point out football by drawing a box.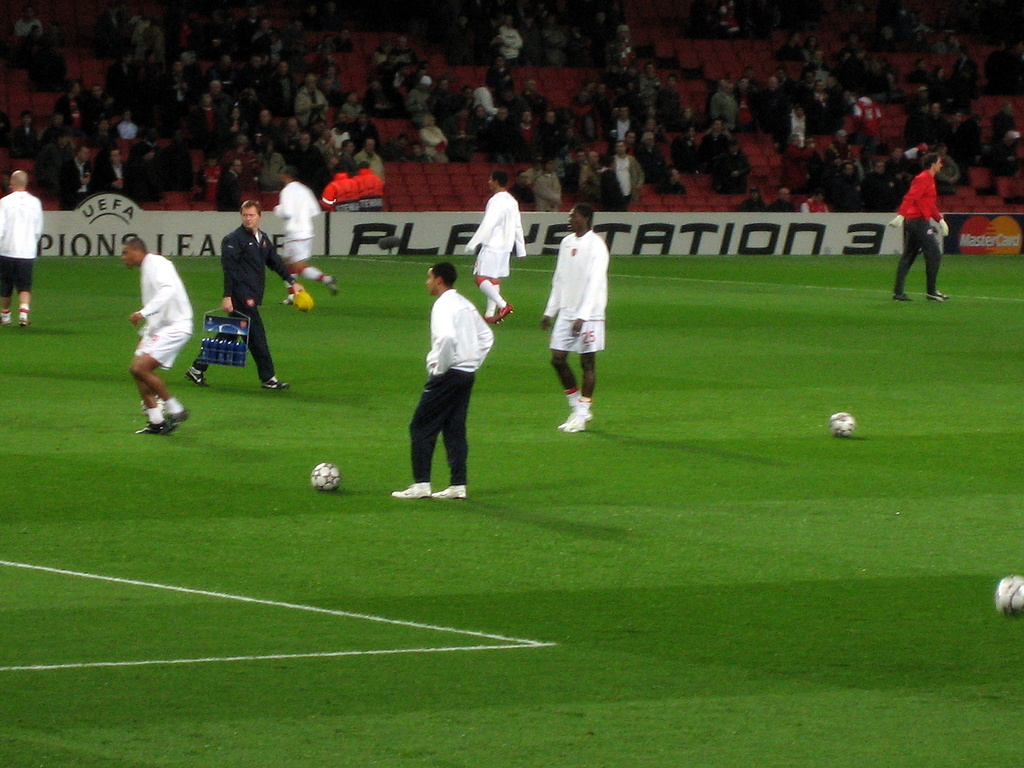
824, 412, 856, 437.
